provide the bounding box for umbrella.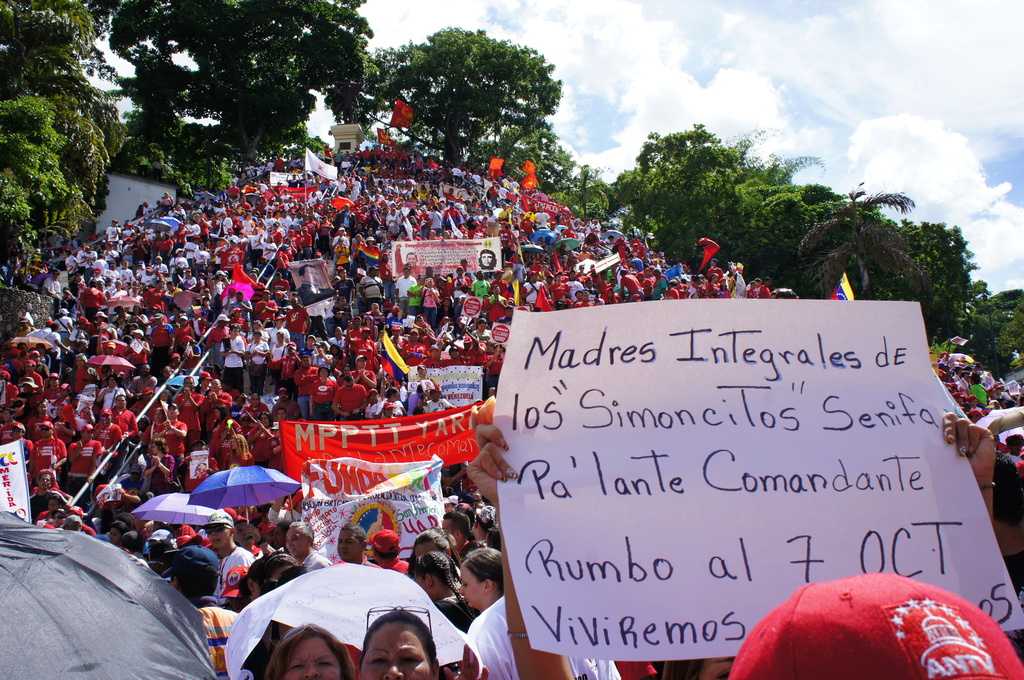
x1=977 y1=407 x2=1023 y2=436.
